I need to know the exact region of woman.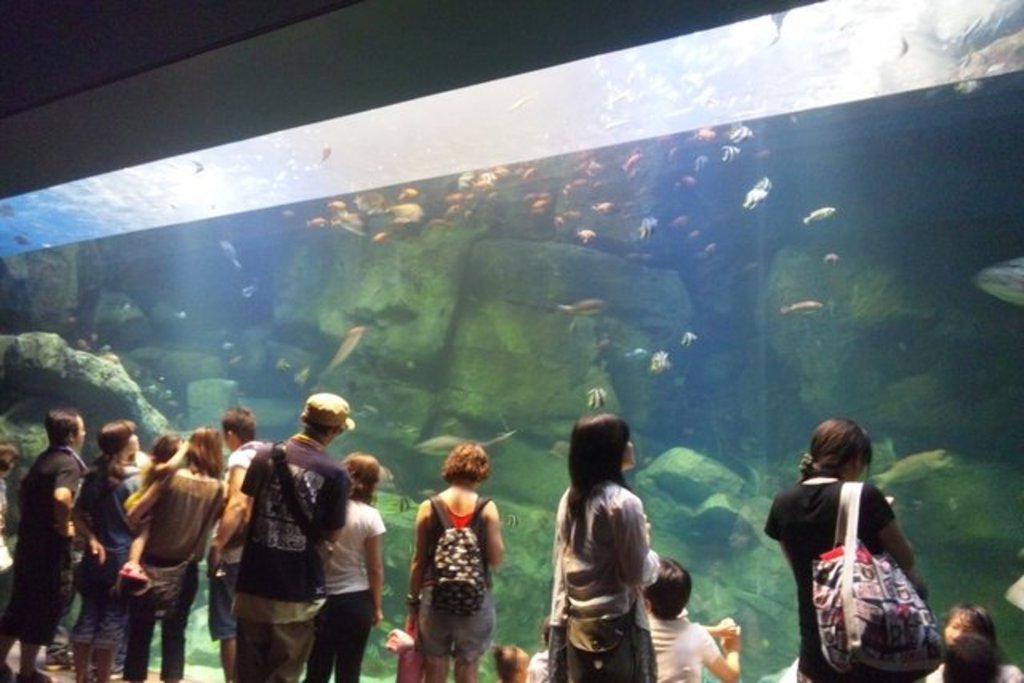
Region: bbox(402, 443, 509, 681).
